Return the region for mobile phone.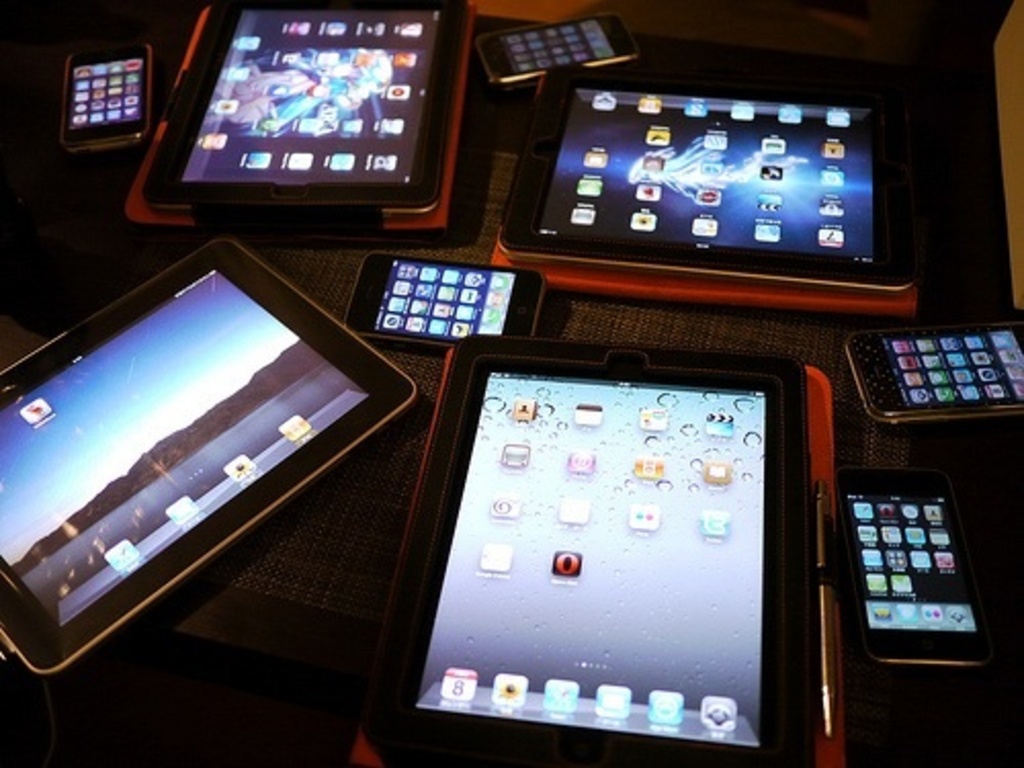
pyautogui.locateOnScreen(838, 313, 1022, 432).
